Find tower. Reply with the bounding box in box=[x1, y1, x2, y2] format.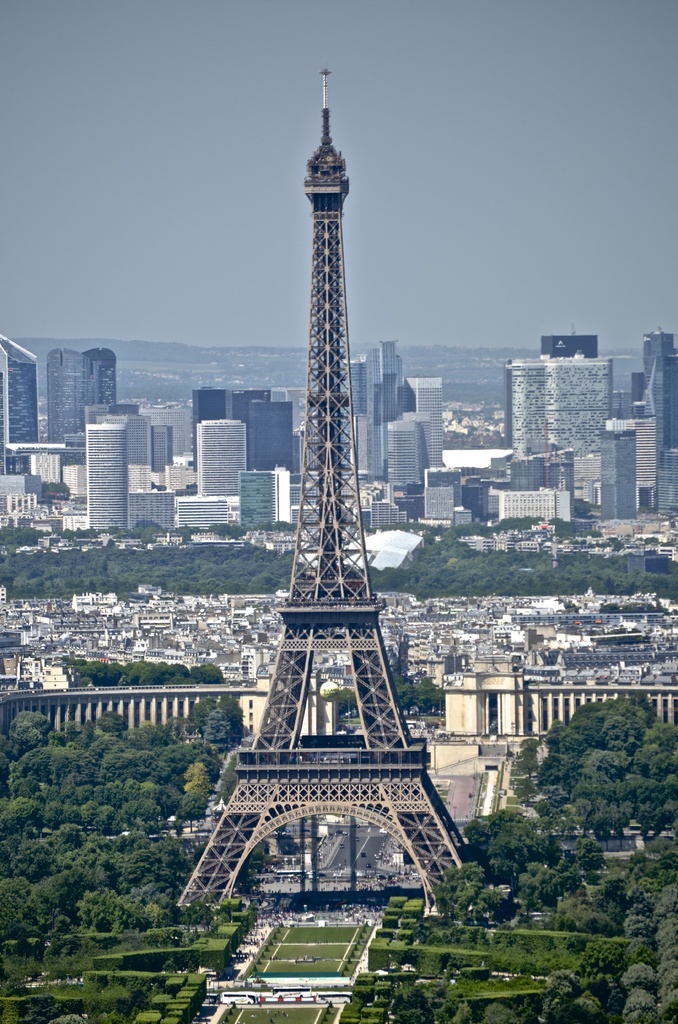
box=[81, 349, 116, 414].
